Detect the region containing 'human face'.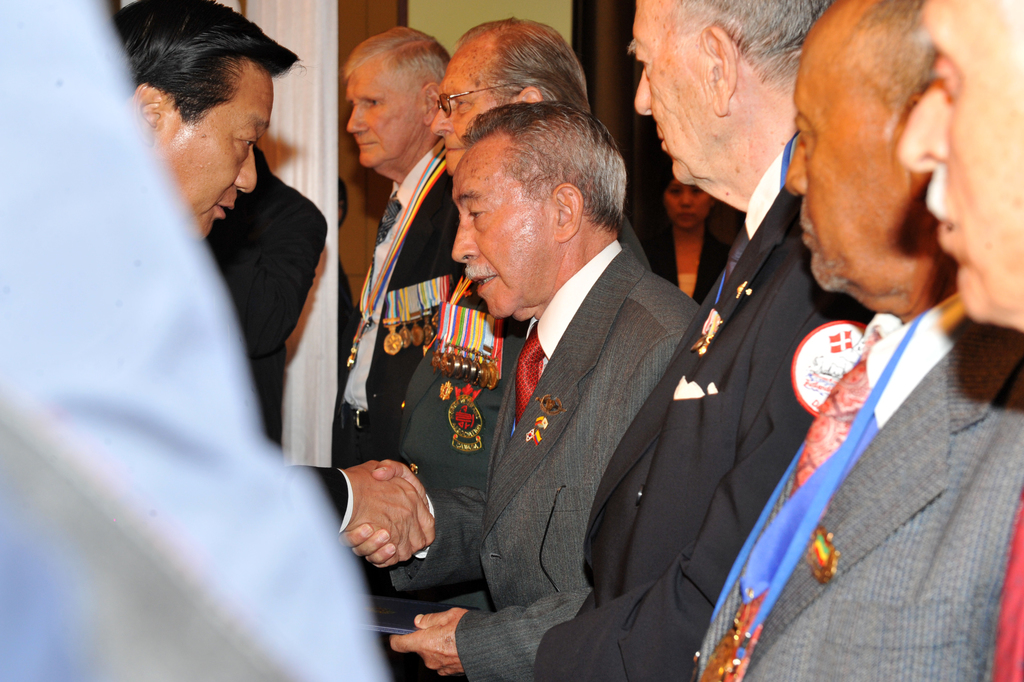
bbox=(452, 156, 557, 321).
